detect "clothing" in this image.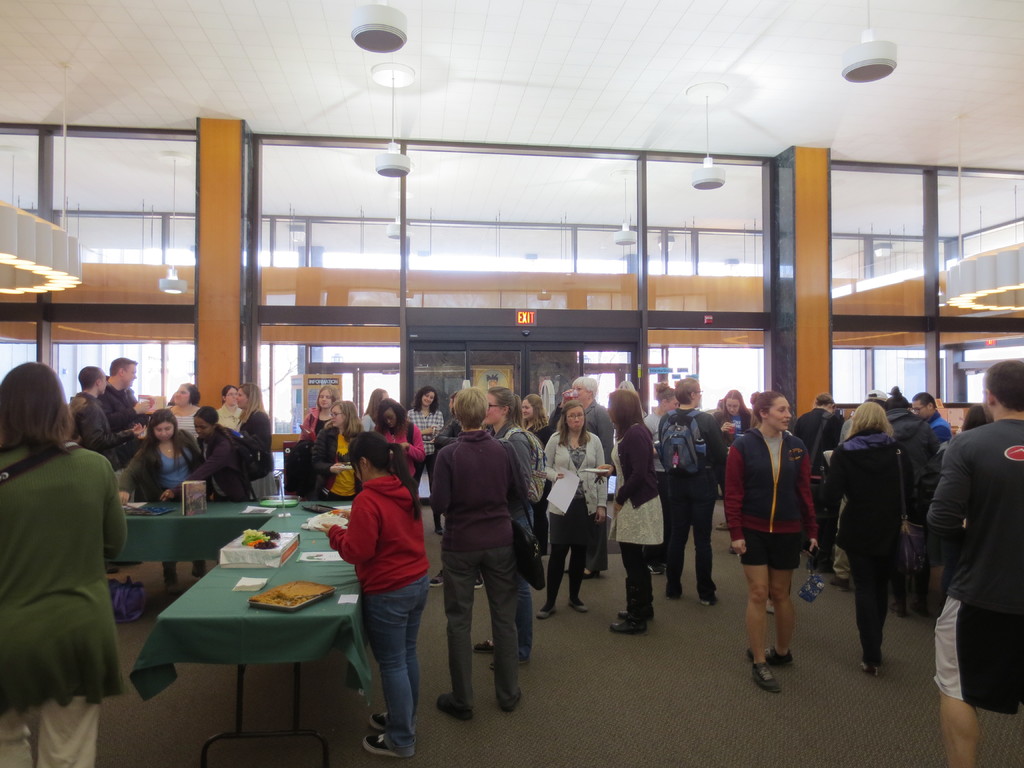
Detection: bbox=(609, 415, 653, 623).
